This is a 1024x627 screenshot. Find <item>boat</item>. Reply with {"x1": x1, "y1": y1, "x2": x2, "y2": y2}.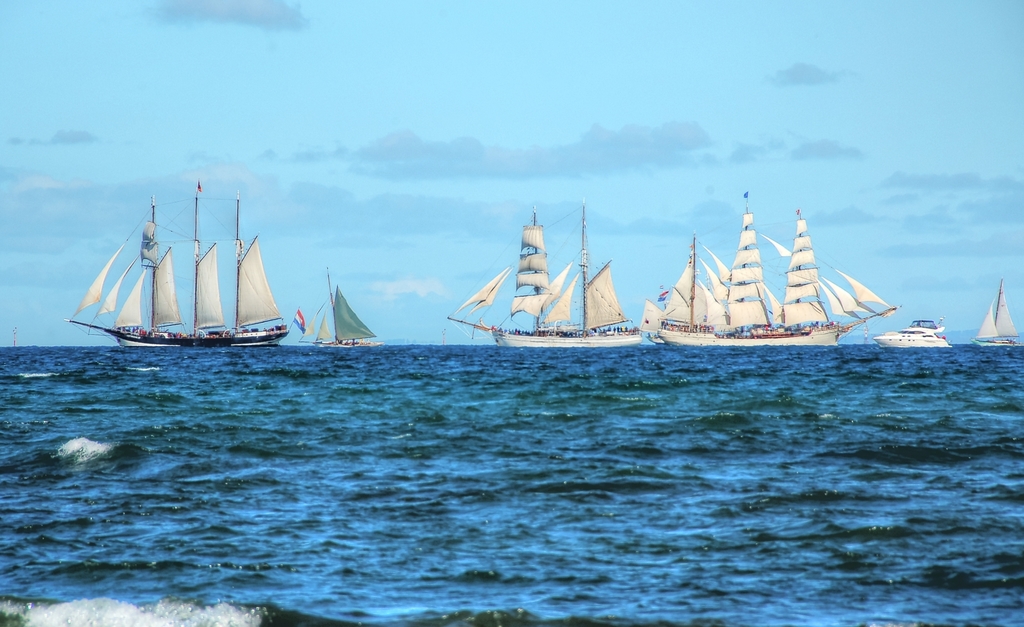
{"x1": 875, "y1": 322, "x2": 945, "y2": 352}.
